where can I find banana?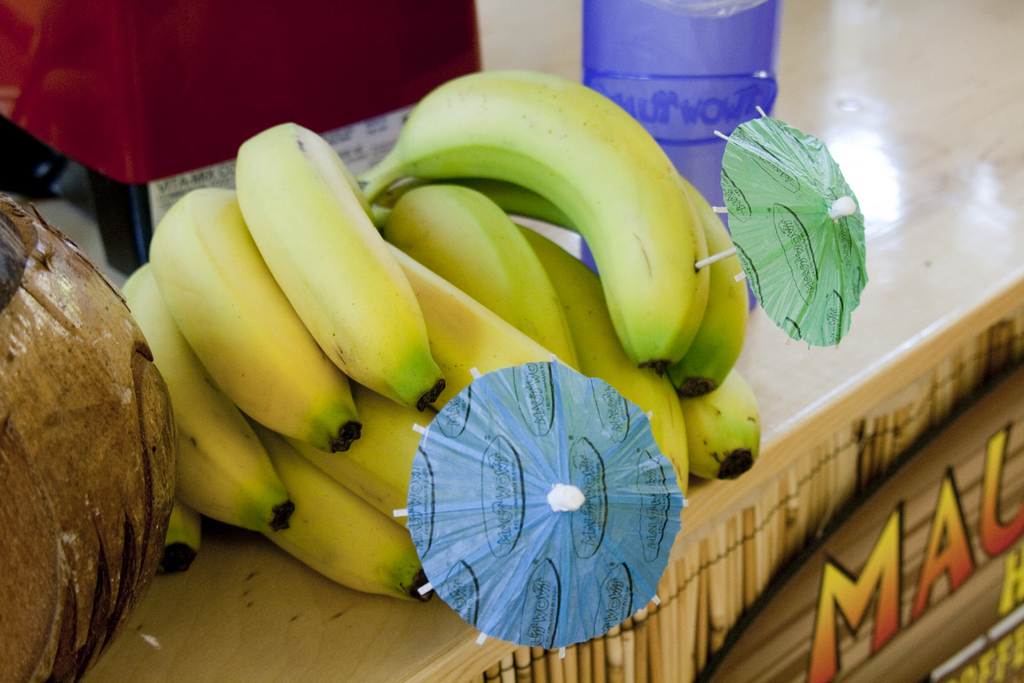
You can find it at Rect(356, 70, 714, 375).
